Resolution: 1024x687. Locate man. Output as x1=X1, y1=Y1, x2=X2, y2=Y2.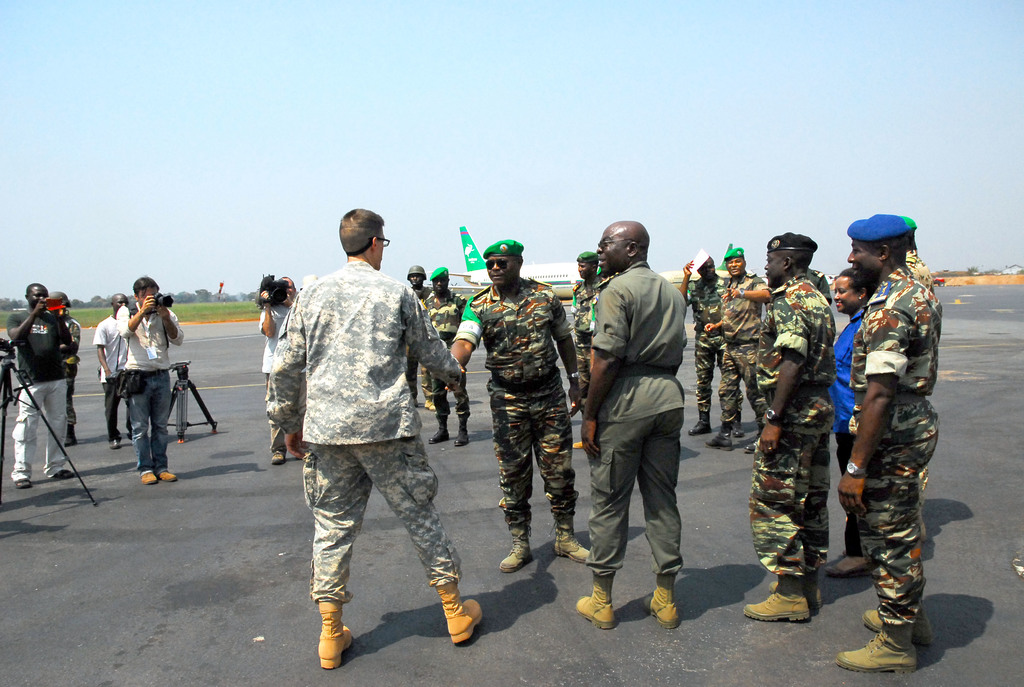
x1=403, y1=263, x2=435, y2=411.
